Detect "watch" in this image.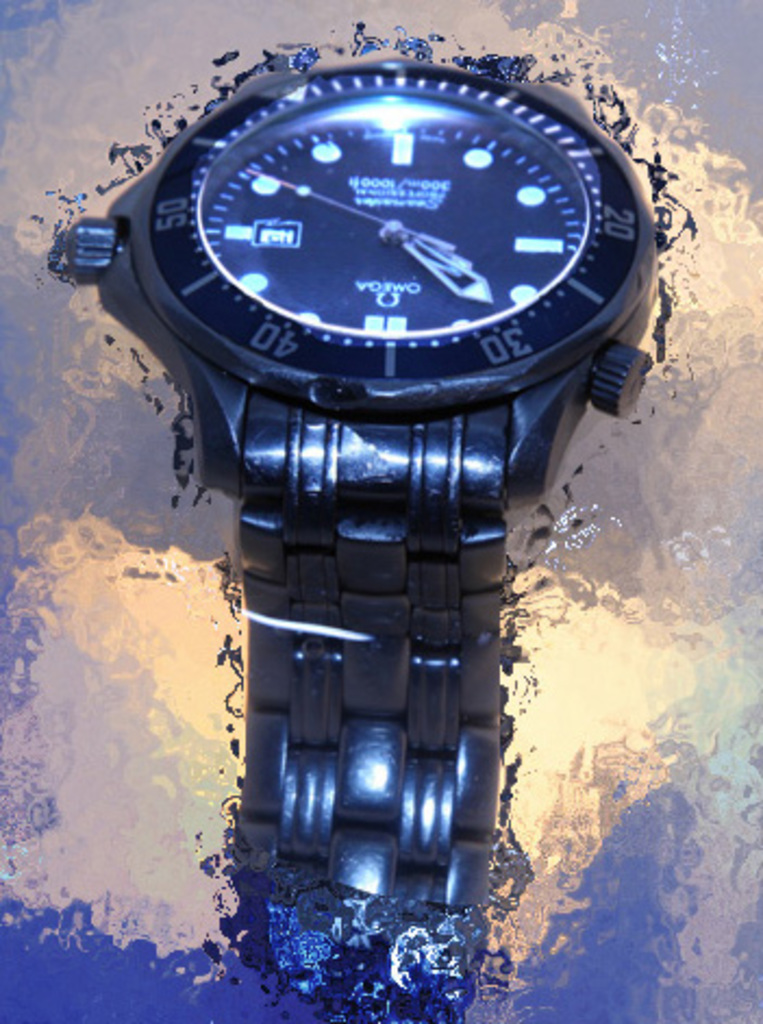
Detection: <region>85, 46, 661, 1022</region>.
